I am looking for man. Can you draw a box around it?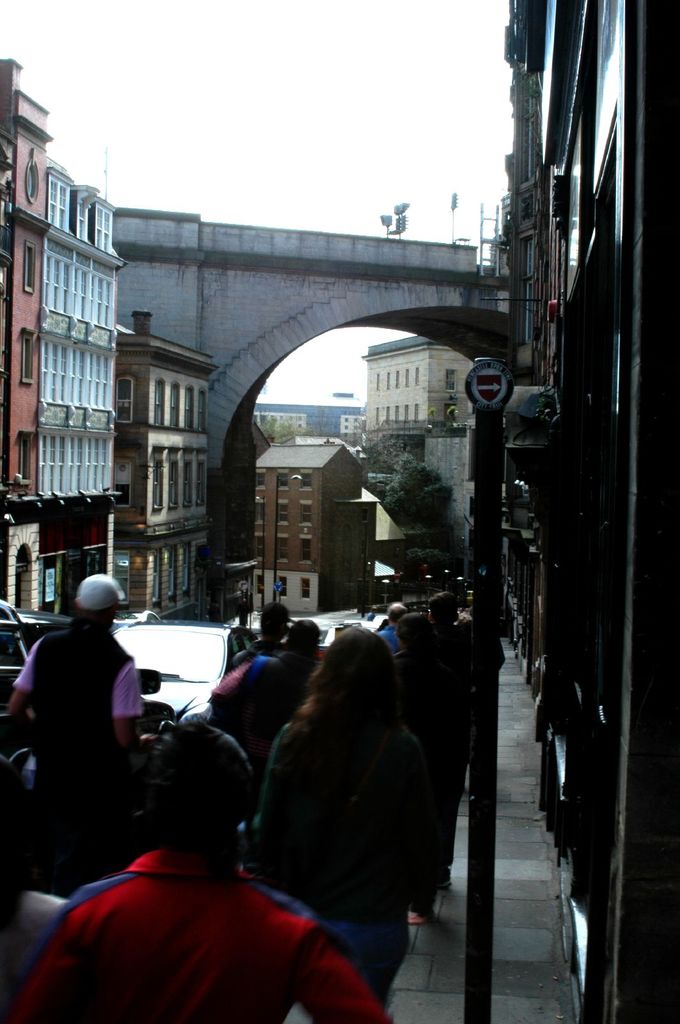
Sure, the bounding box is left=9, top=579, right=142, bottom=743.
